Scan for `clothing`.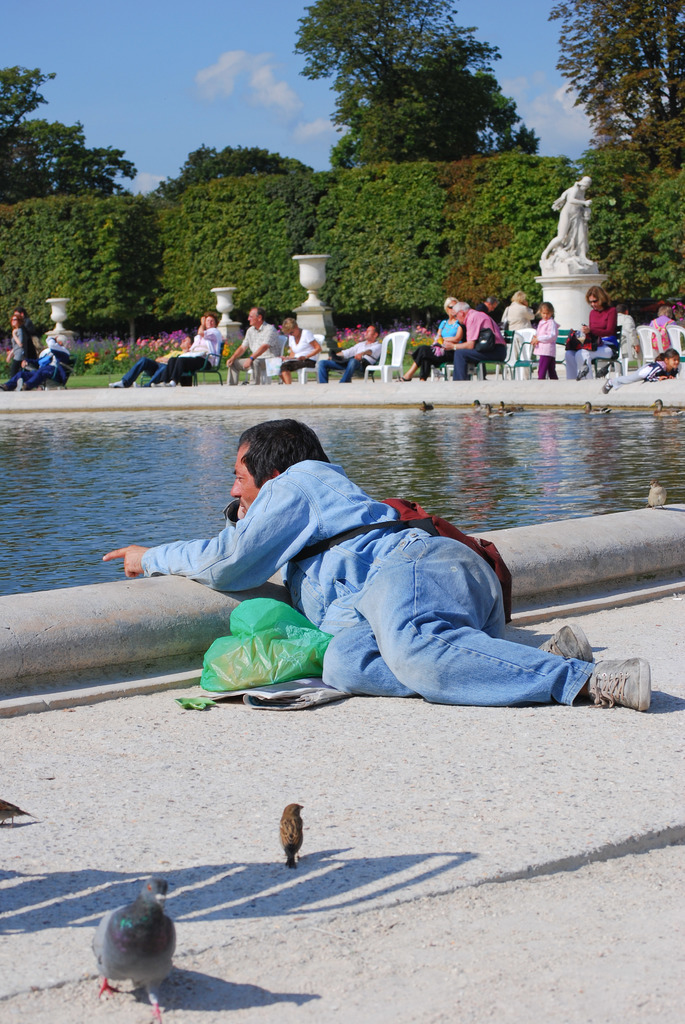
Scan result: crop(507, 306, 540, 378).
